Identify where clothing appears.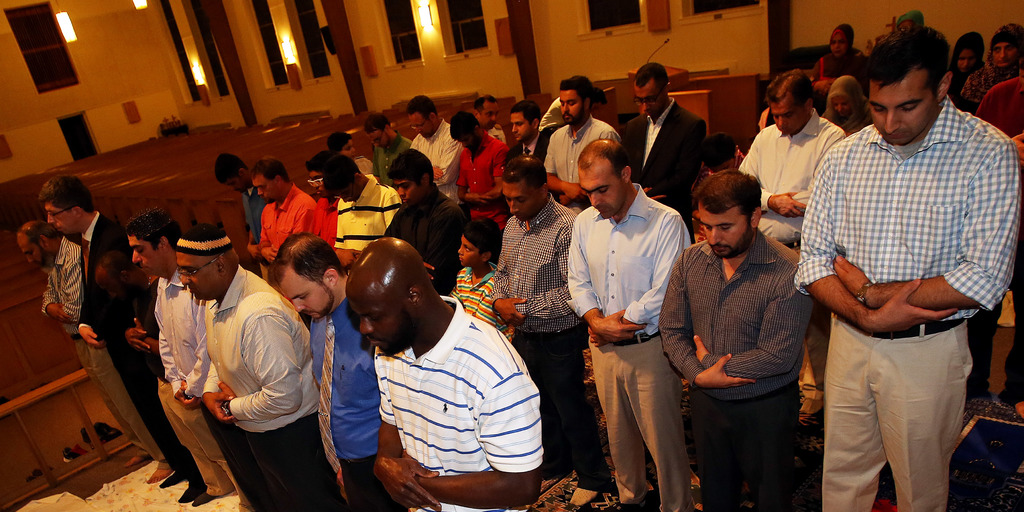
Appears at <bbox>41, 235, 170, 465</bbox>.
